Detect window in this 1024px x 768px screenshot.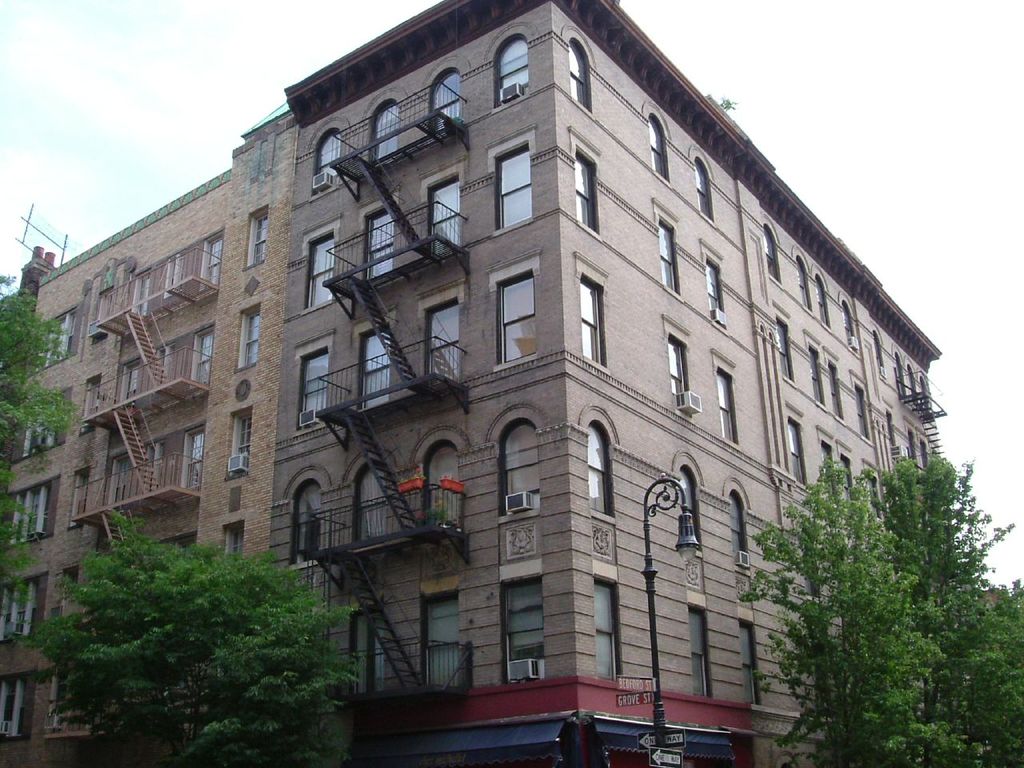
Detection: <bbox>230, 528, 242, 562</bbox>.
